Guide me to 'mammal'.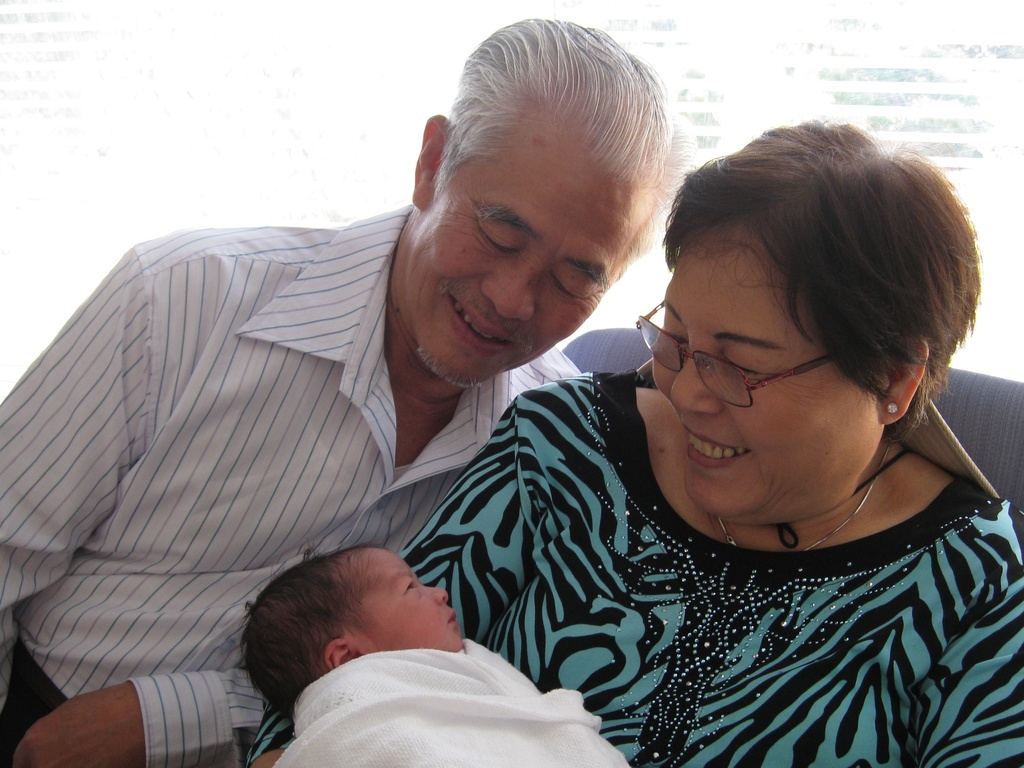
Guidance: 228/545/632/767.
